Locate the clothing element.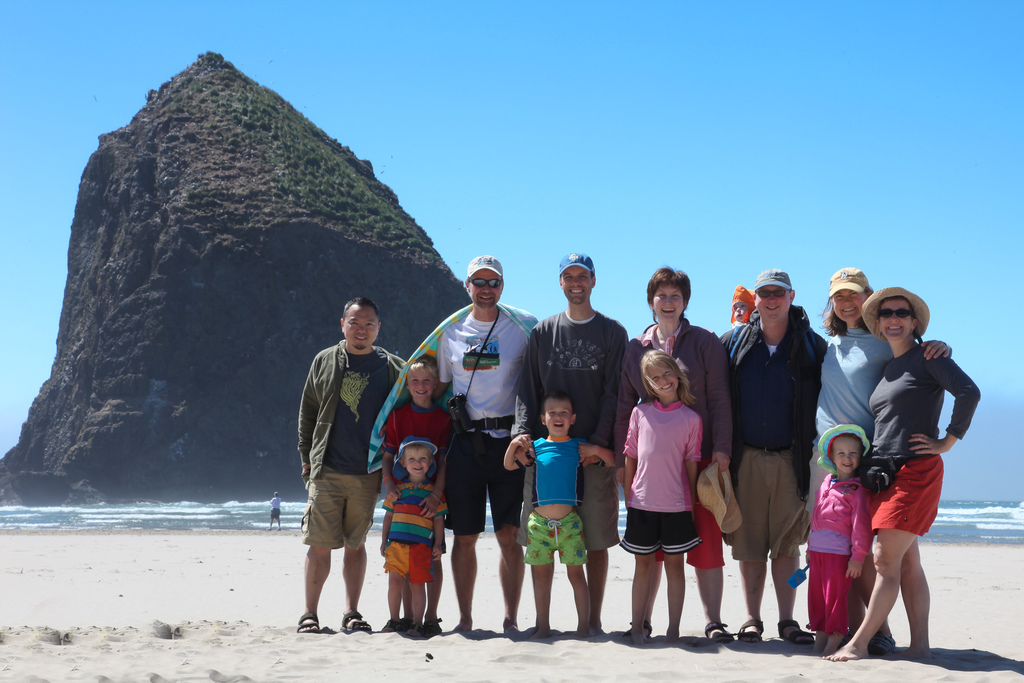
Element bbox: (left=531, top=434, right=582, bottom=498).
